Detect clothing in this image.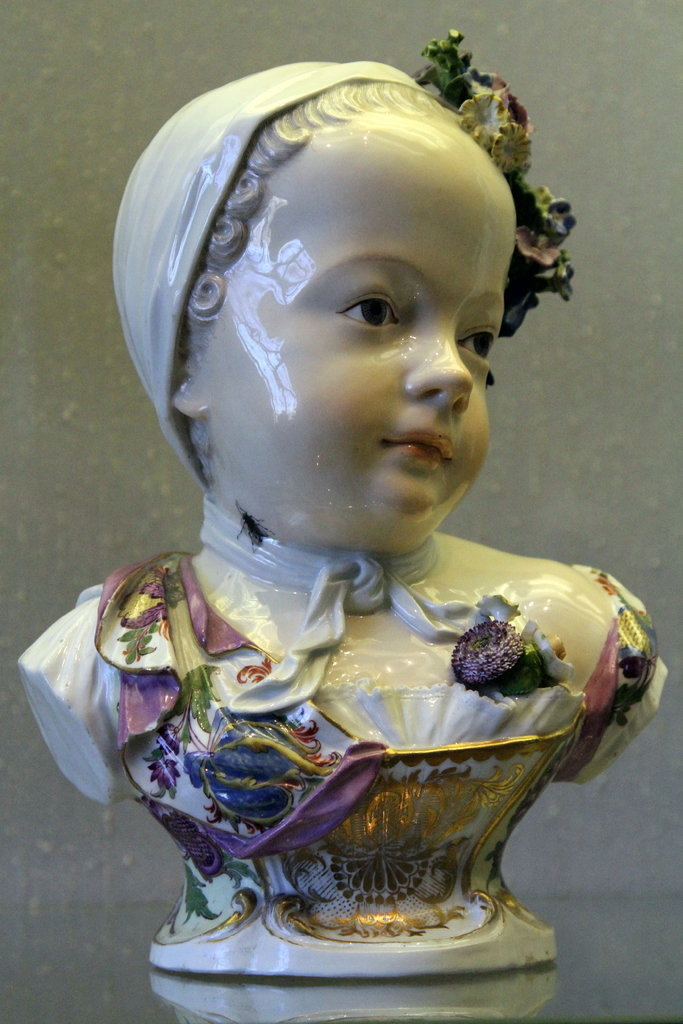
Detection: bbox=(109, 54, 445, 500).
